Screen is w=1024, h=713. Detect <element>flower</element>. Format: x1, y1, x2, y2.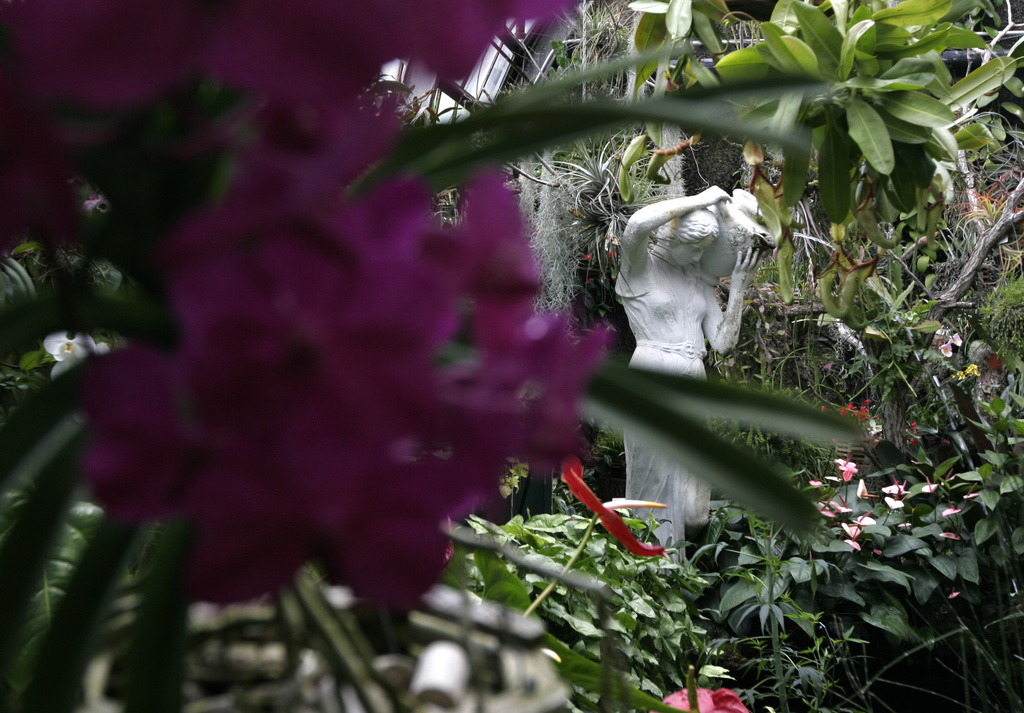
2, 0, 562, 263.
